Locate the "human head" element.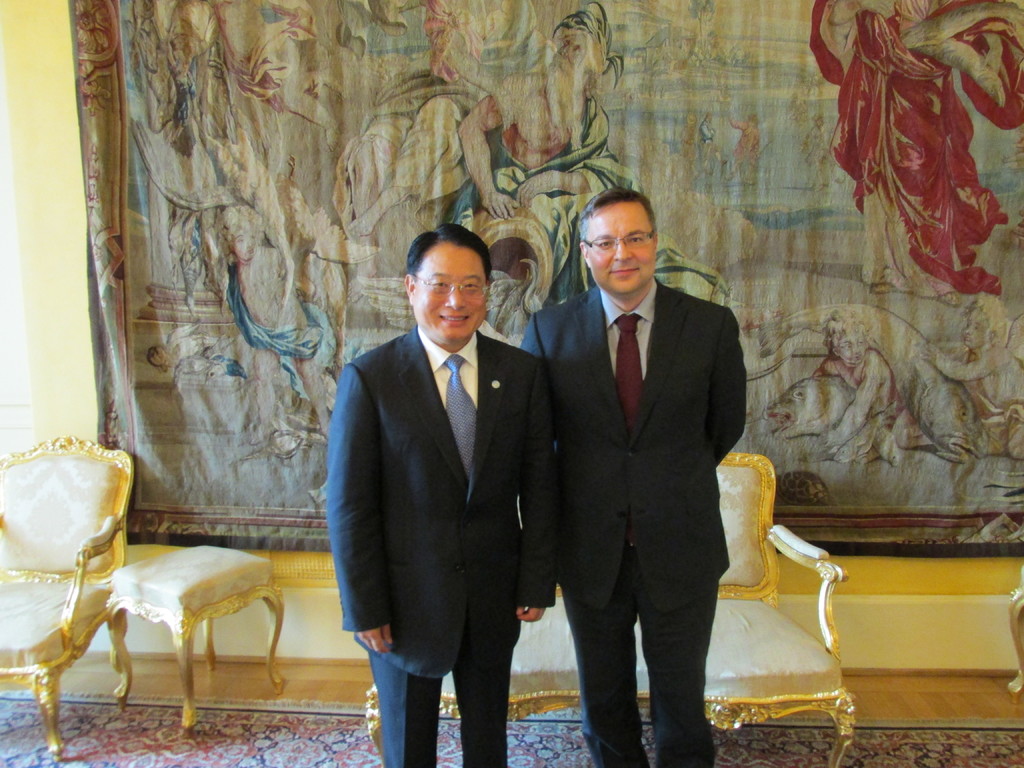
Element bbox: {"x1": 557, "y1": 24, "x2": 588, "y2": 71}.
